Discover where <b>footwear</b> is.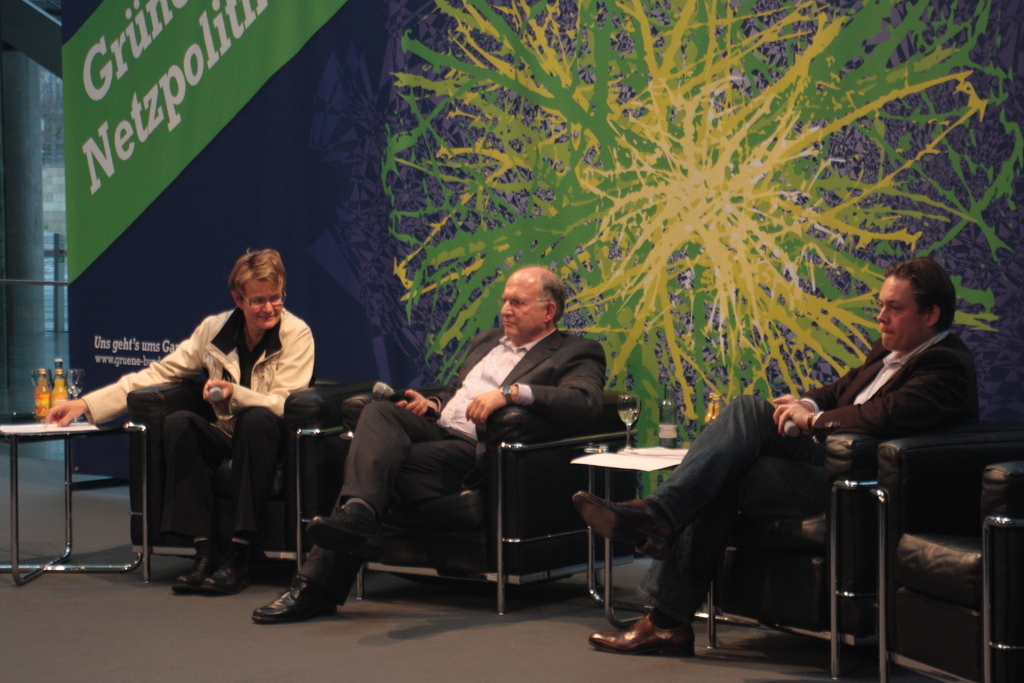
Discovered at region(172, 516, 244, 605).
